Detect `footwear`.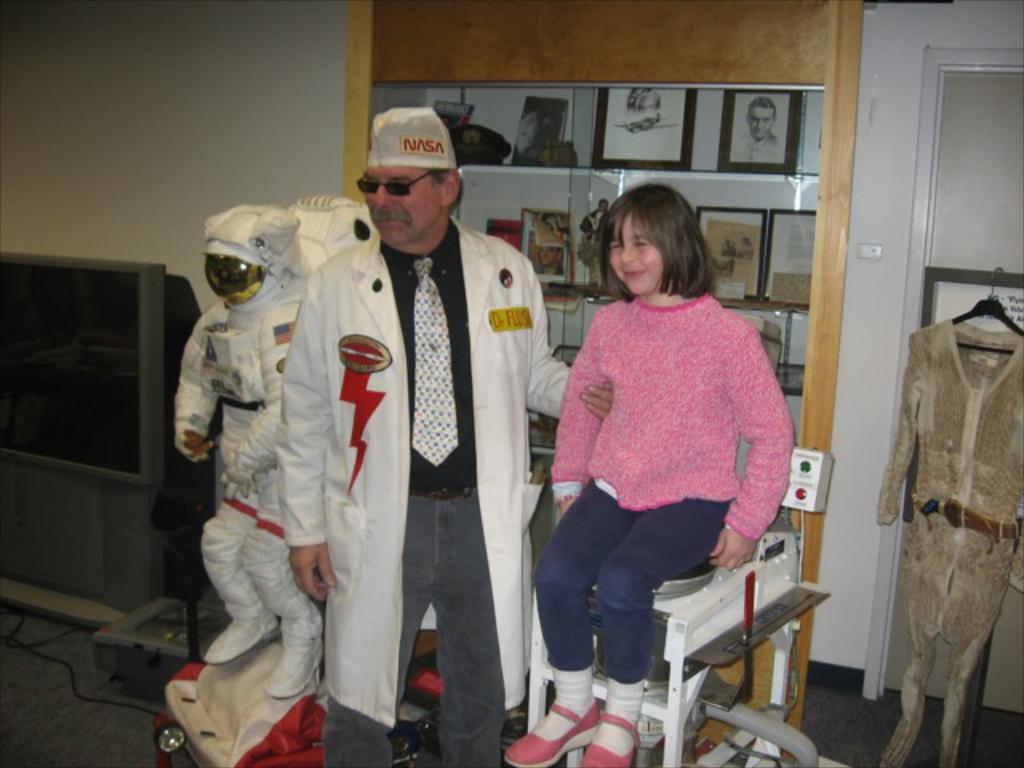
Detected at (203,618,275,666).
